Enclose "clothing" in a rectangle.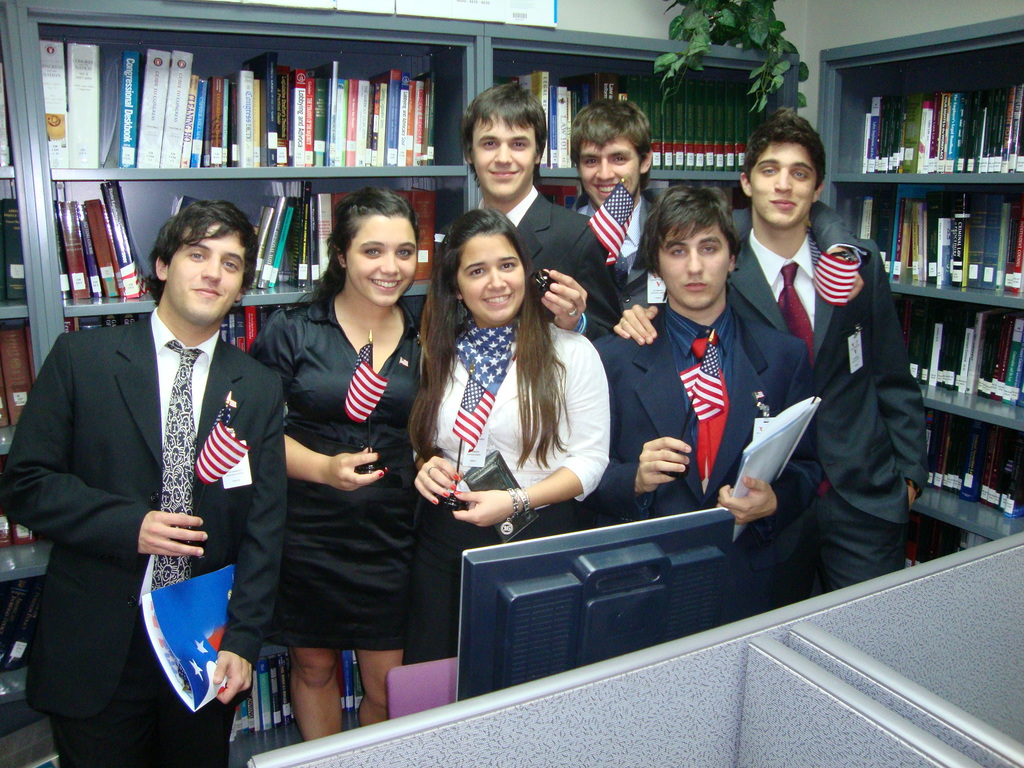
[left=237, top=284, right=431, bottom=647].
